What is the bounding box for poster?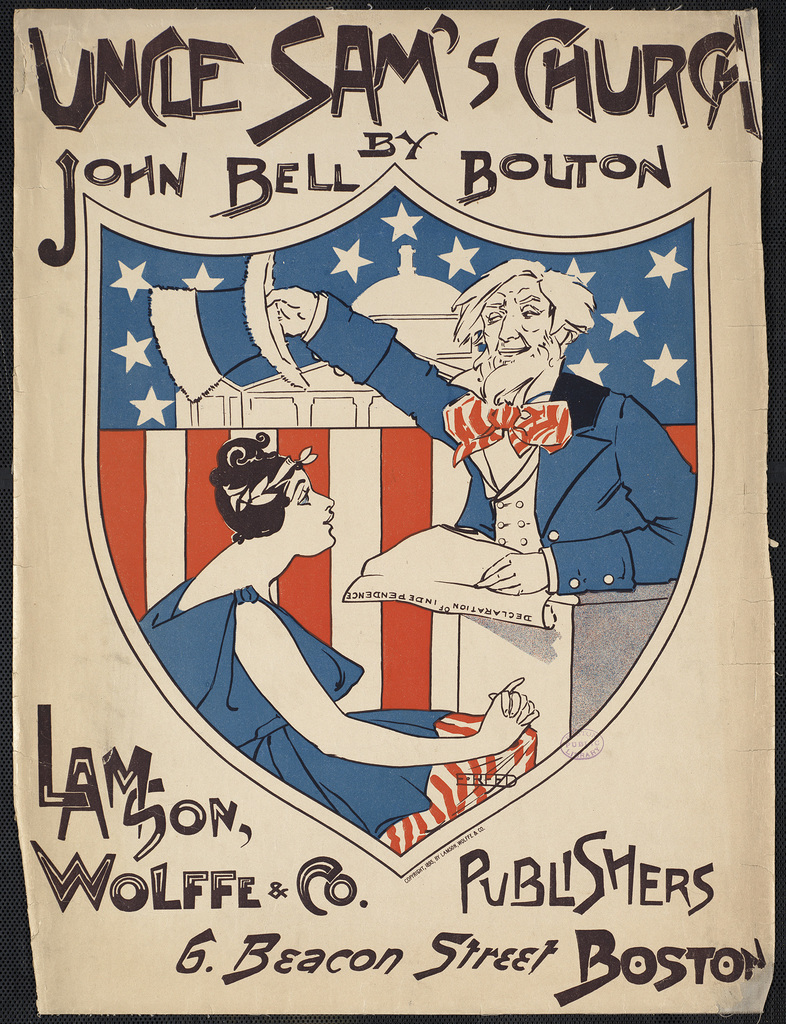
bbox=(0, 1, 785, 1023).
